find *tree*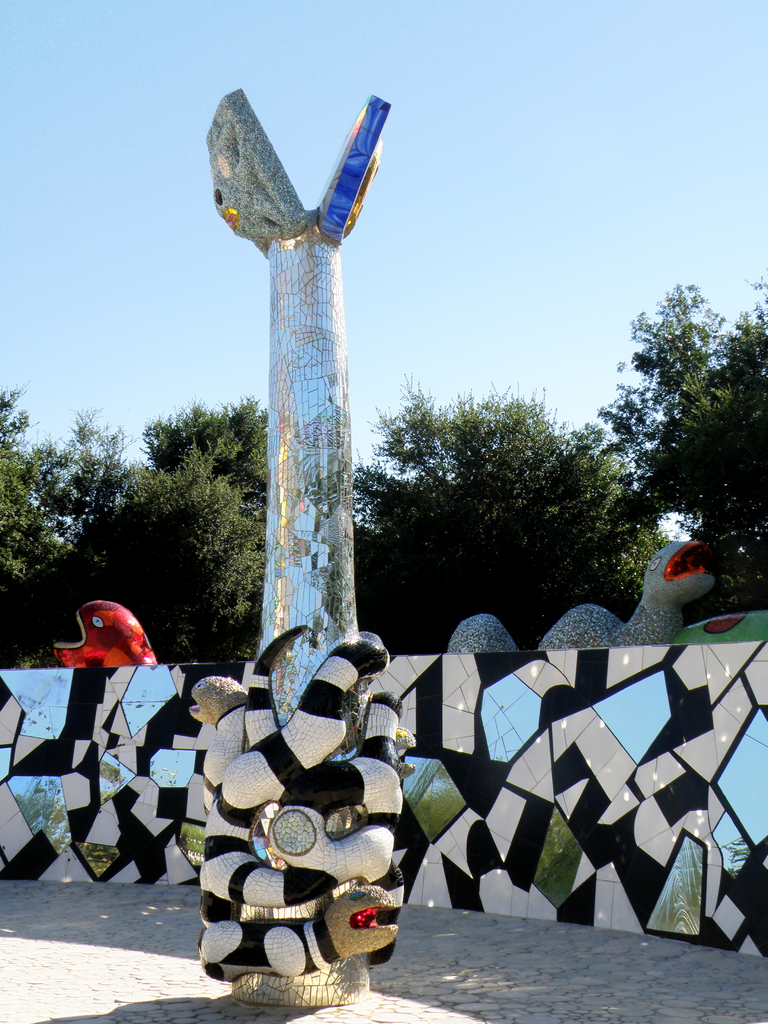
x1=0, y1=385, x2=56, y2=671
